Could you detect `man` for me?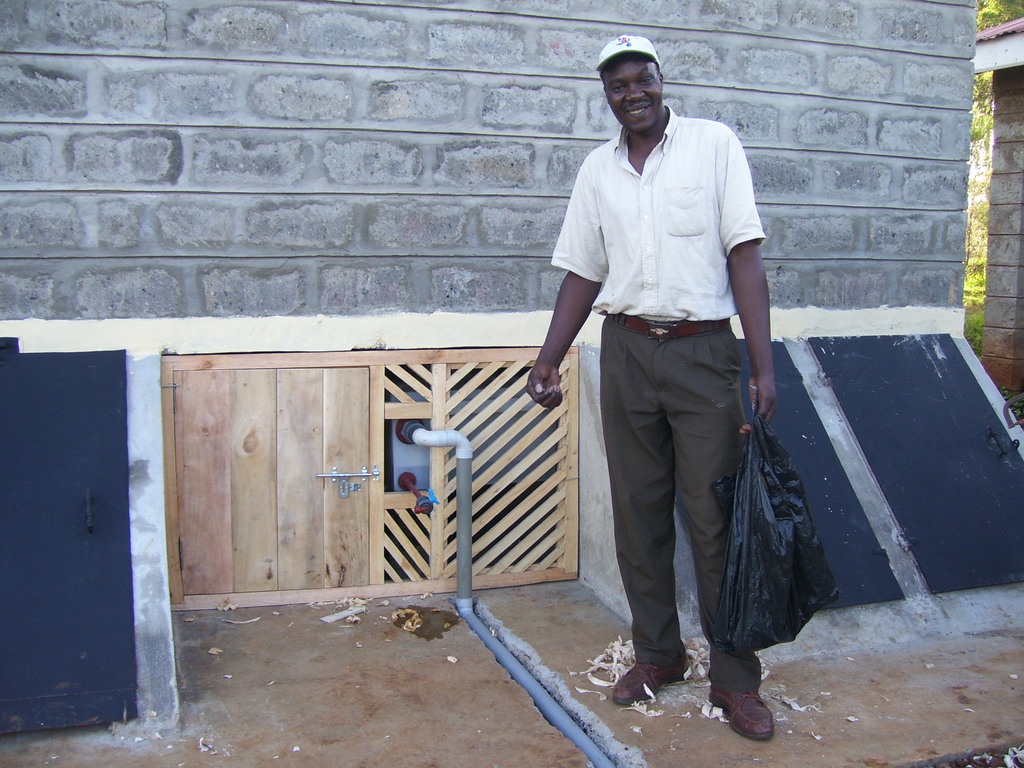
Detection result: select_region(528, 29, 784, 729).
